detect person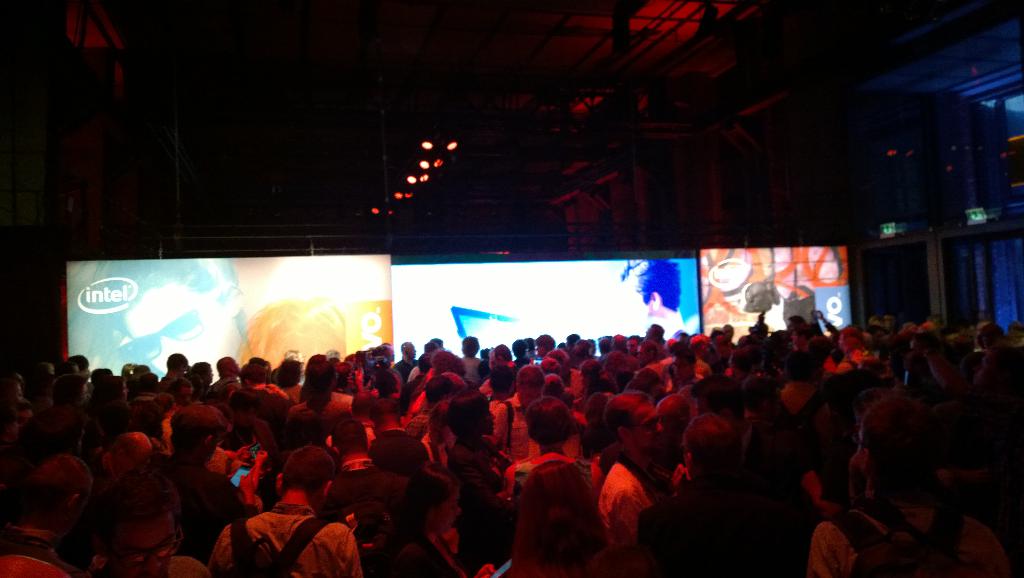
l=506, t=426, r=596, b=567
